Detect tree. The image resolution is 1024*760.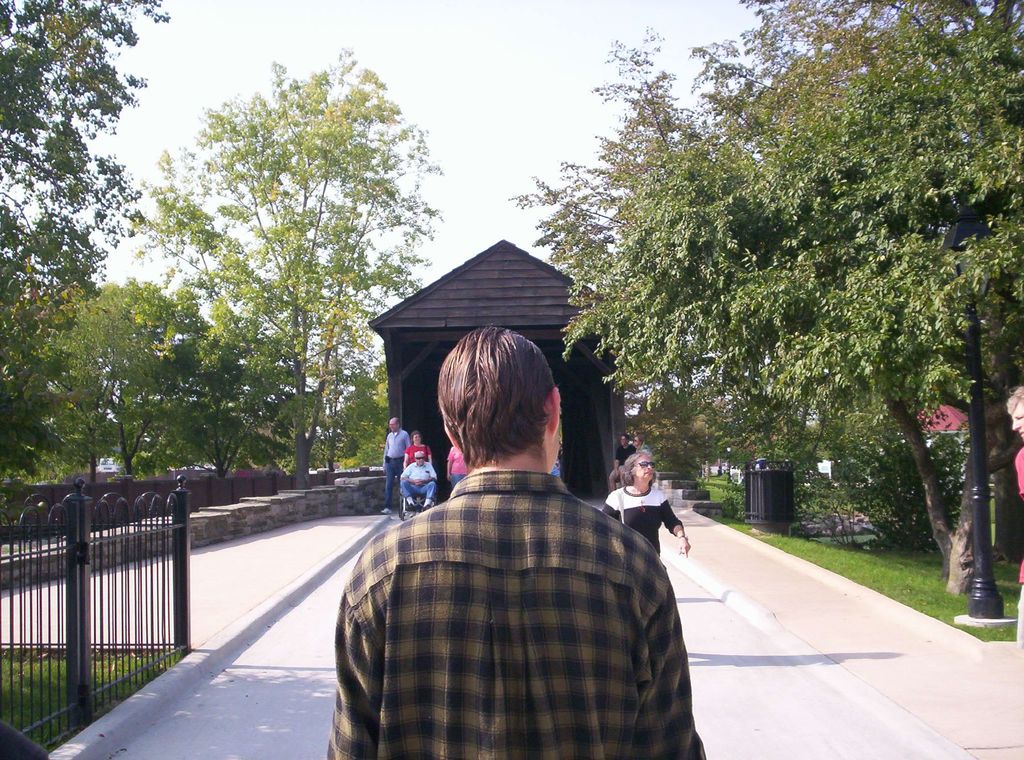
<bbox>552, 0, 1023, 606</bbox>.
